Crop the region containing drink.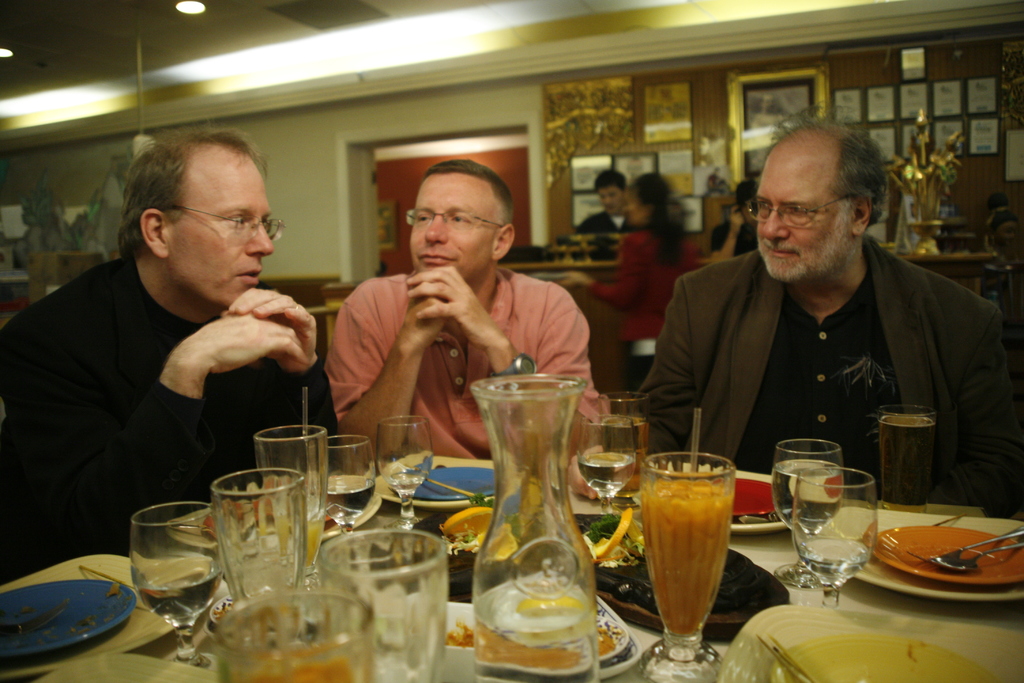
Crop region: [x1=240, y1=648, x2=364, y2=682].
